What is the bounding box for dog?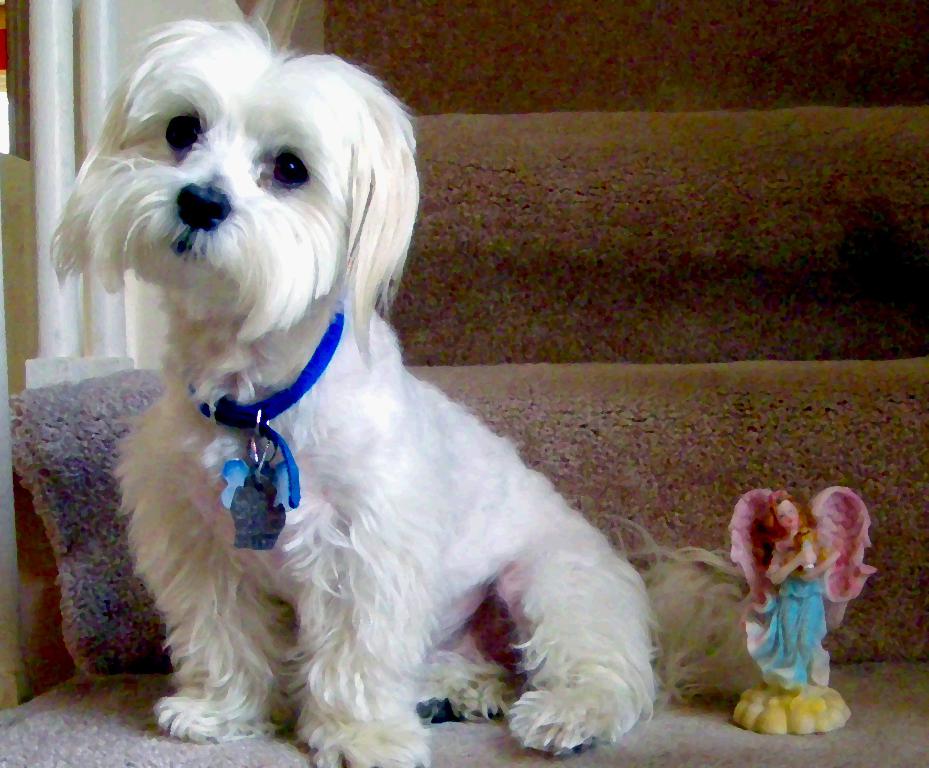
{"x1": 38, "y1": 12, "x2": 772, "y2": 767}.
